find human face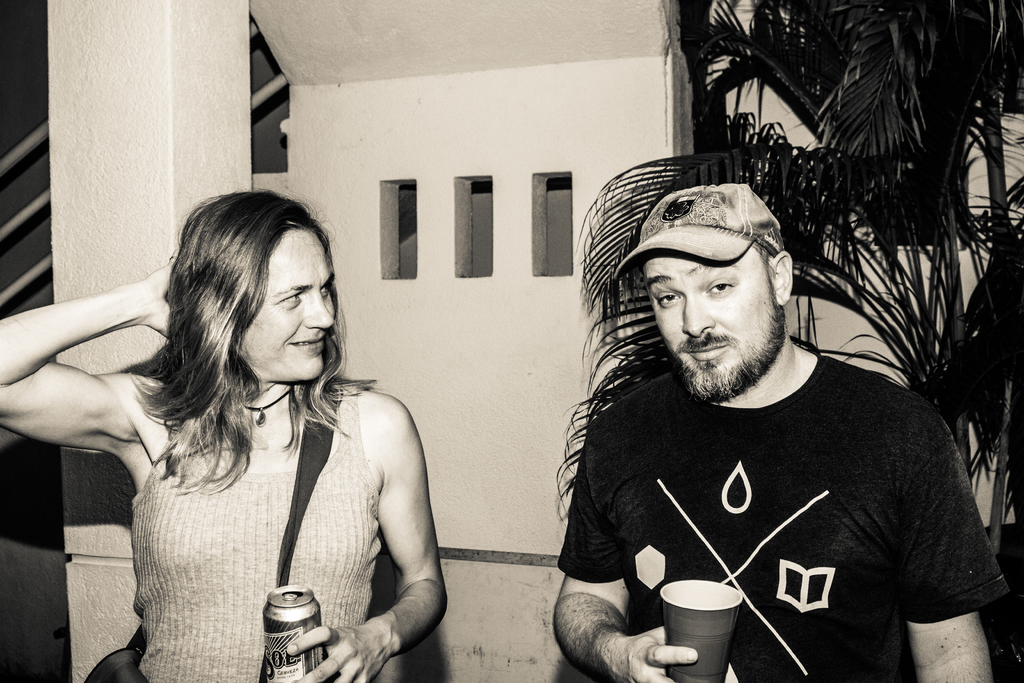
box(245, 227, 335, 378)
